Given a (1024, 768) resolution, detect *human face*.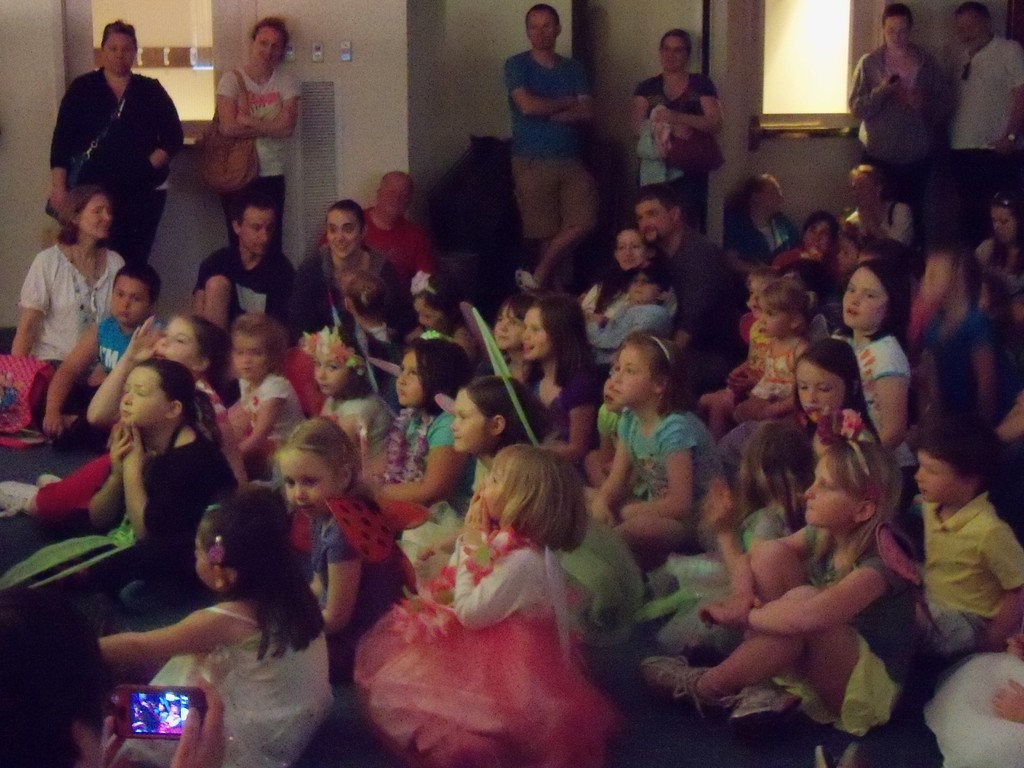
l=330, t=209, r=360, b=259.
